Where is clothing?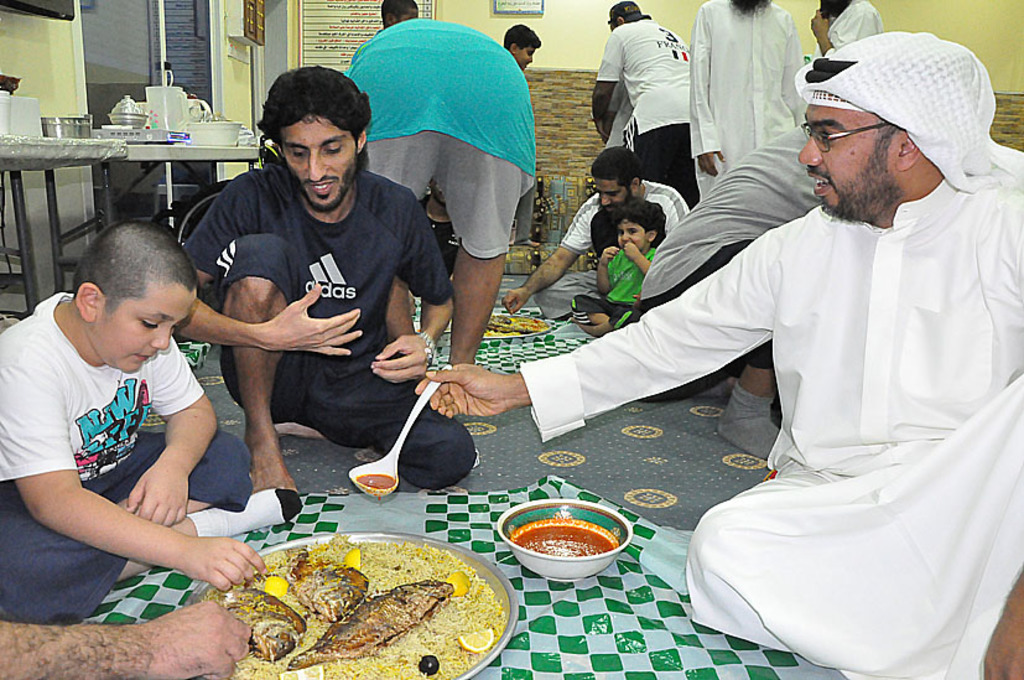
(19,271,251,630).
